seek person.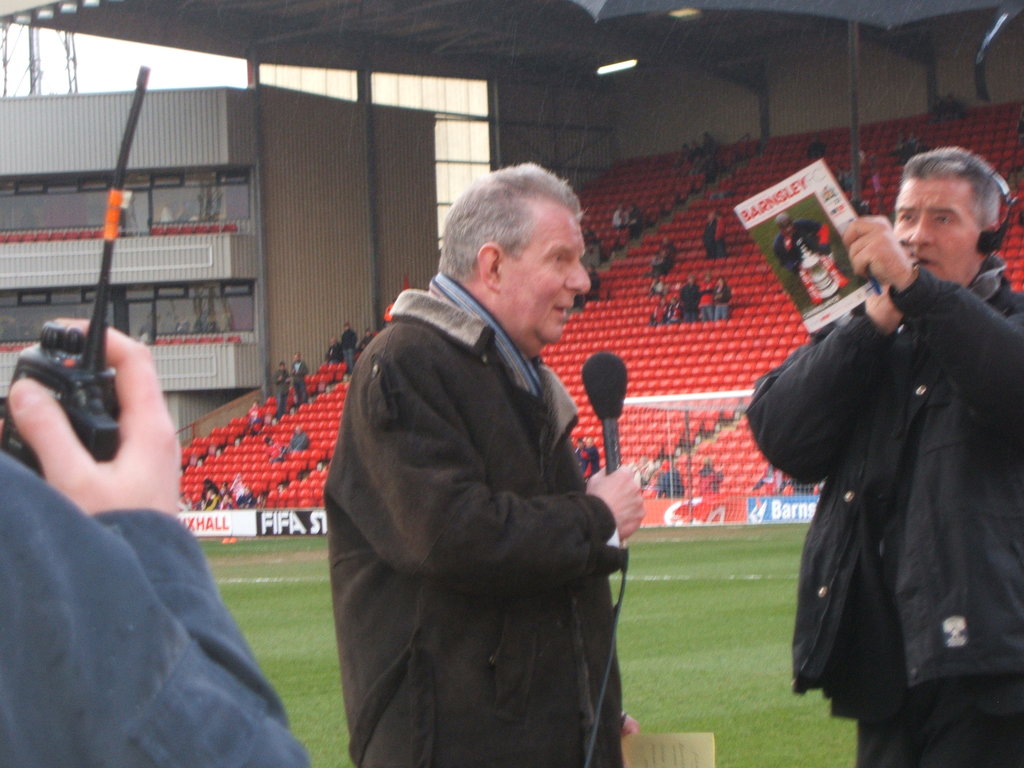
[270, 360, 291, 416].
